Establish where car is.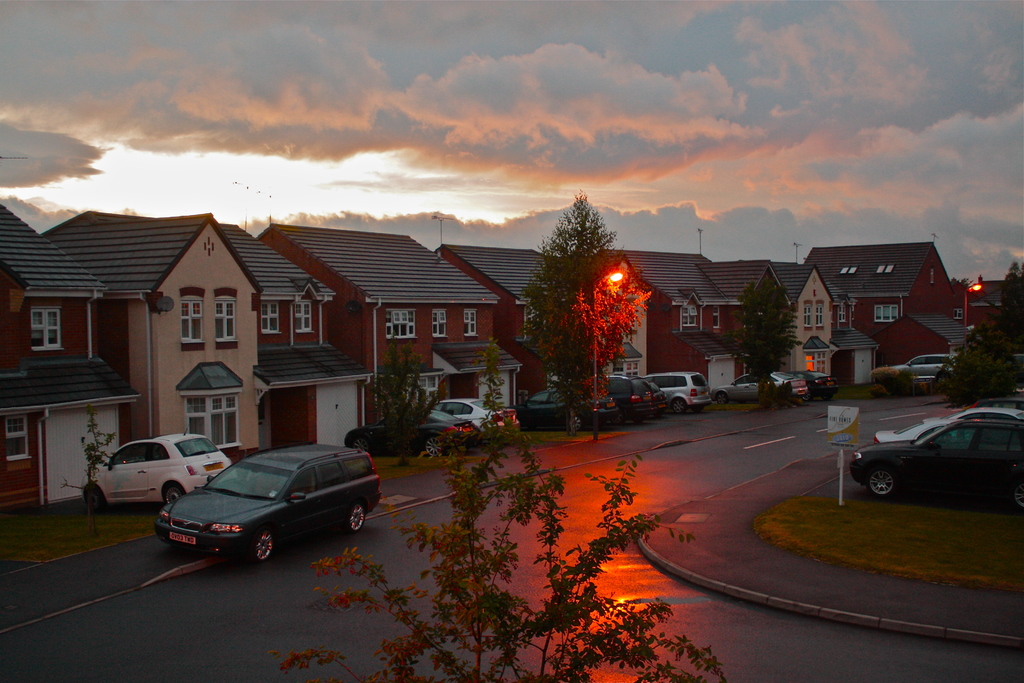
Established at locate(343, 410, 477, 450).
